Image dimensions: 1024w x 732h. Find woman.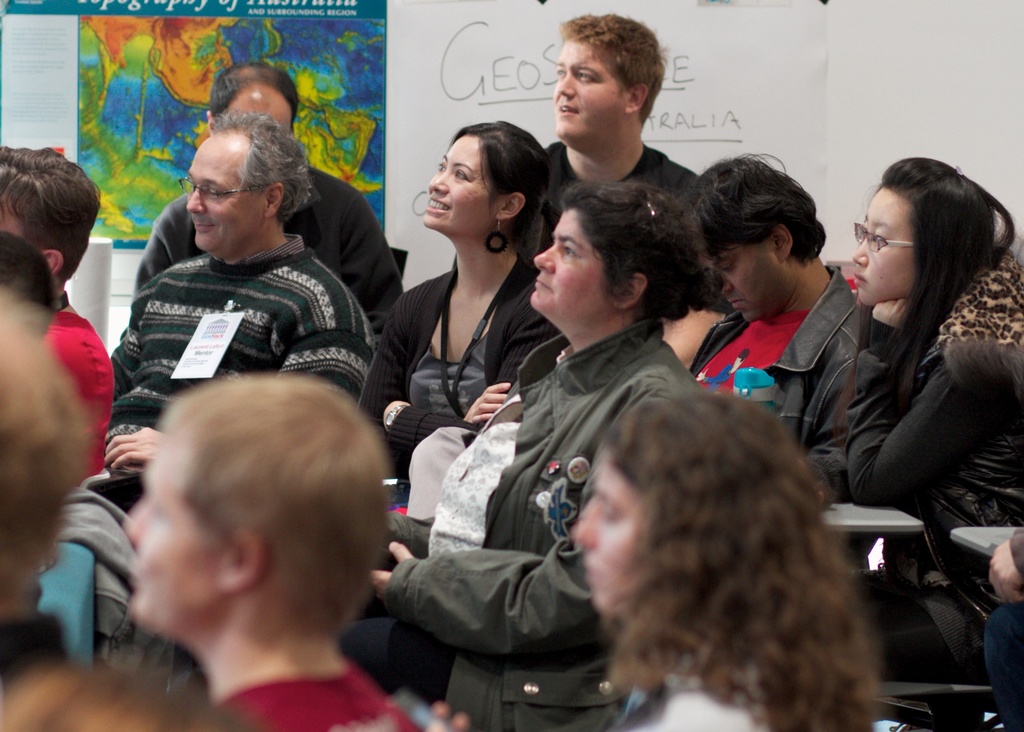
box(354, 178, 719, 731).
